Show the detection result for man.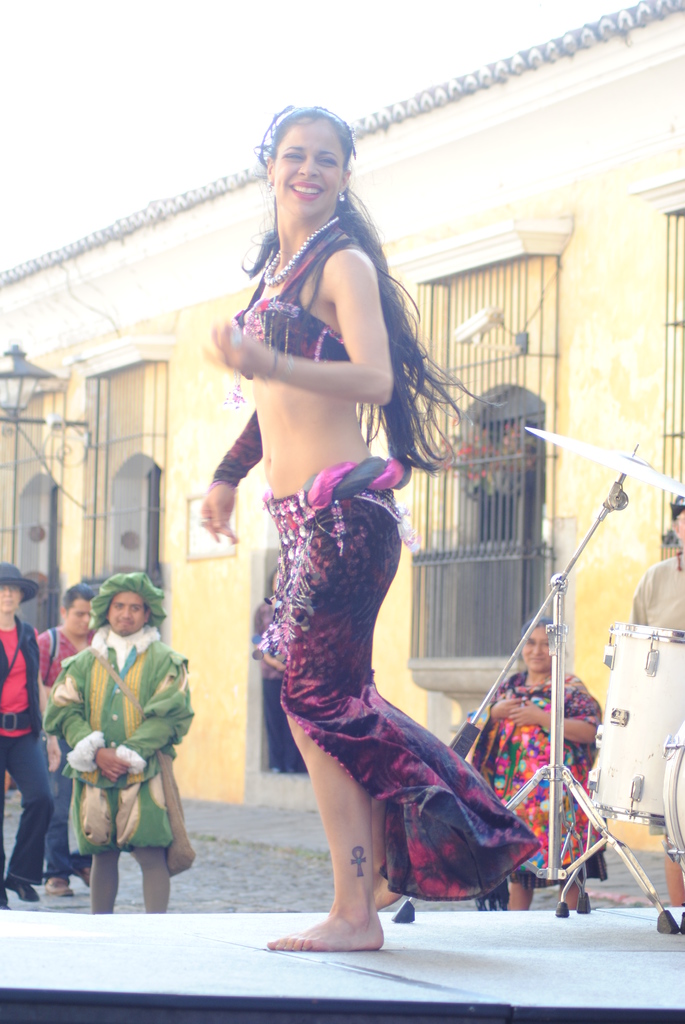
detection(633, 493, 684, 922).
